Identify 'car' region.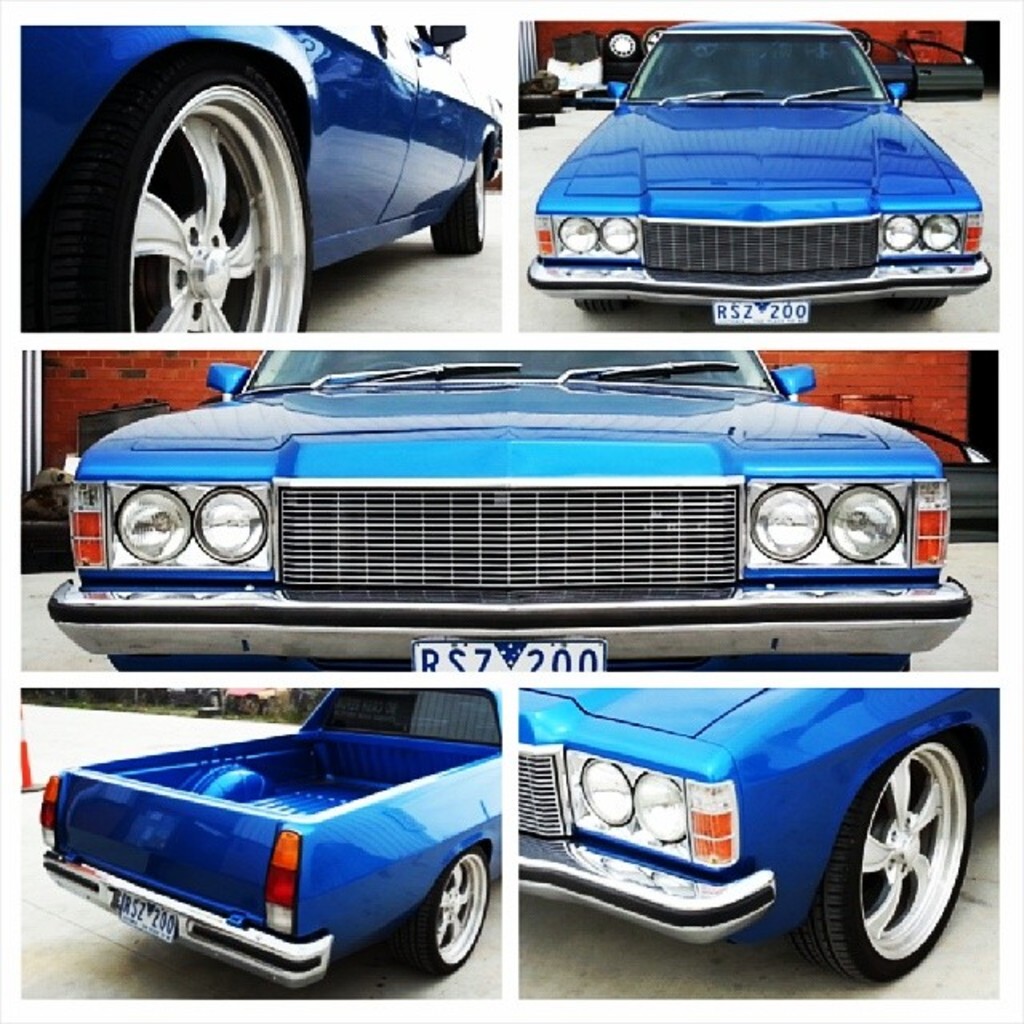
Region: bbox(29, 18, 504, 331).
